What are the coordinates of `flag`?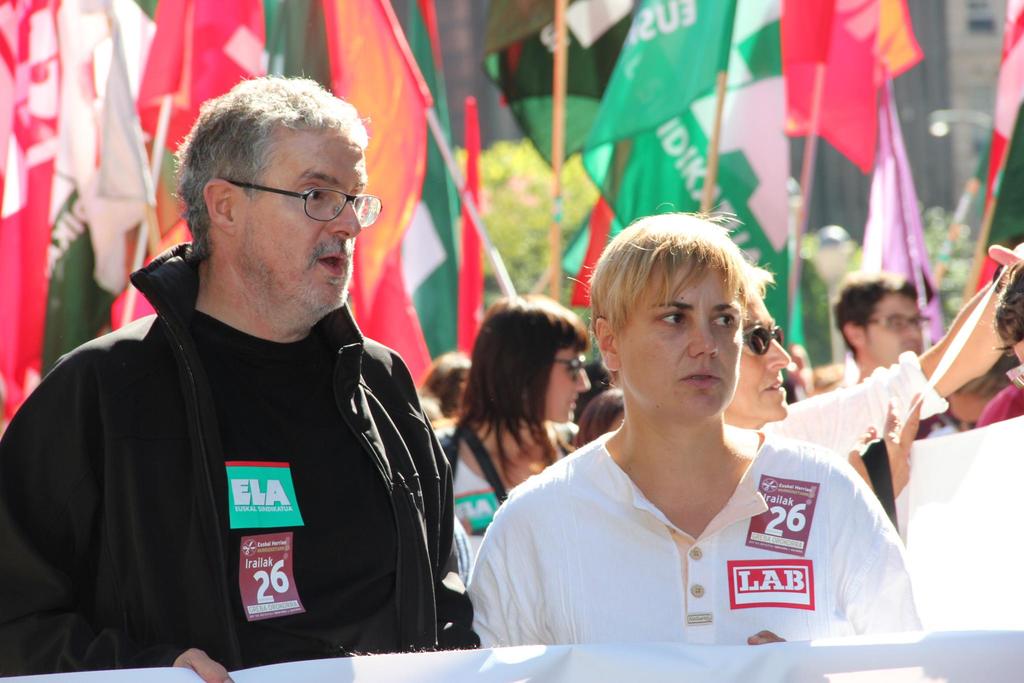
<bbox>454, 91, 486, 355</bbox>.
